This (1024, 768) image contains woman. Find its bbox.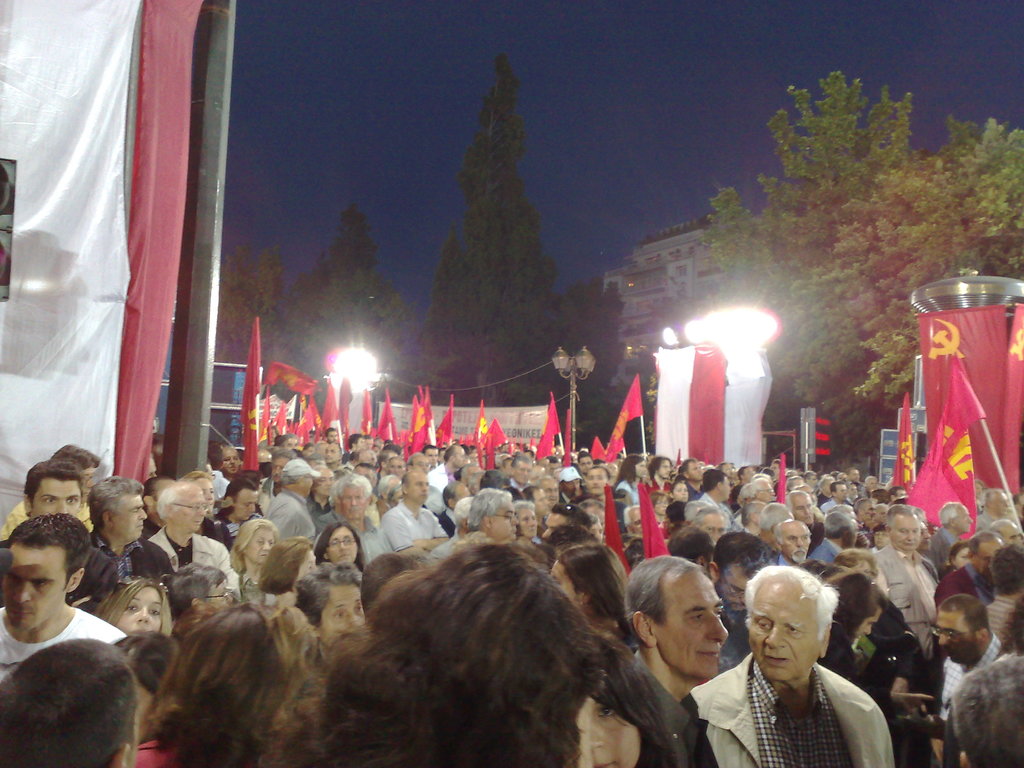
<box>547,545,637,644</box>.
